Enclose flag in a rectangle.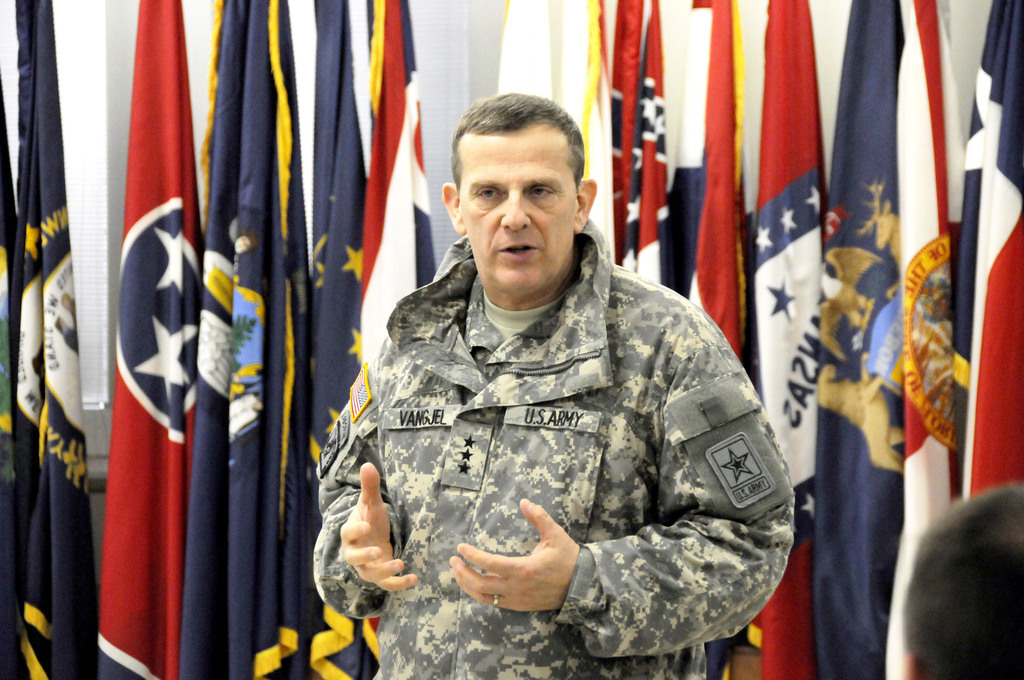
box(4, 0, 104, 679).
